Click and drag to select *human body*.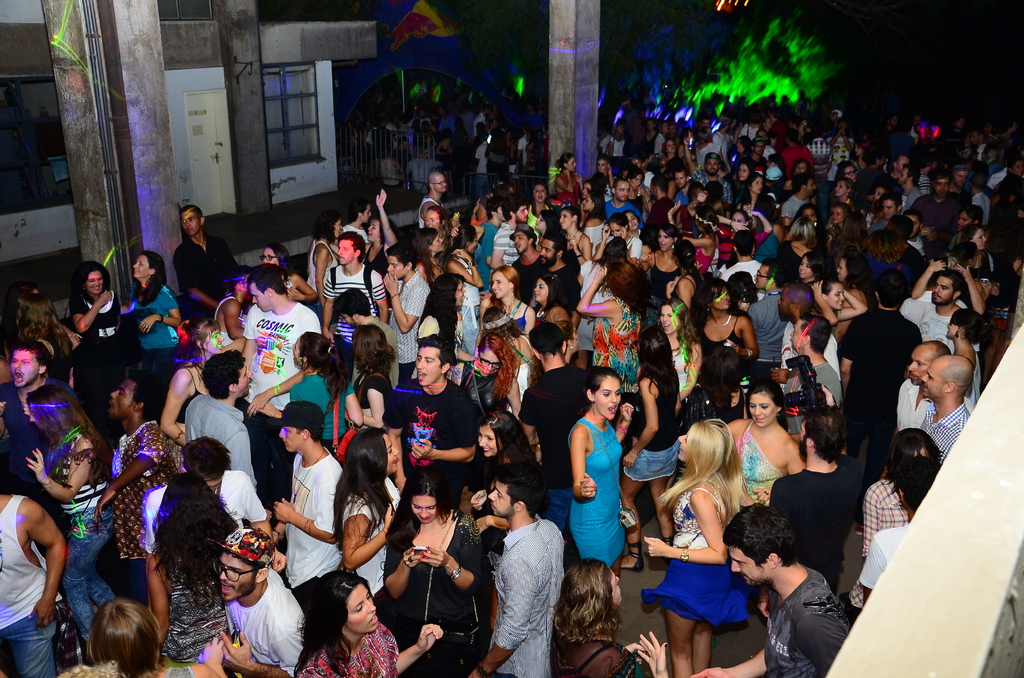
Selection: [x1=182, y1=350, x2=255, y2=482].
